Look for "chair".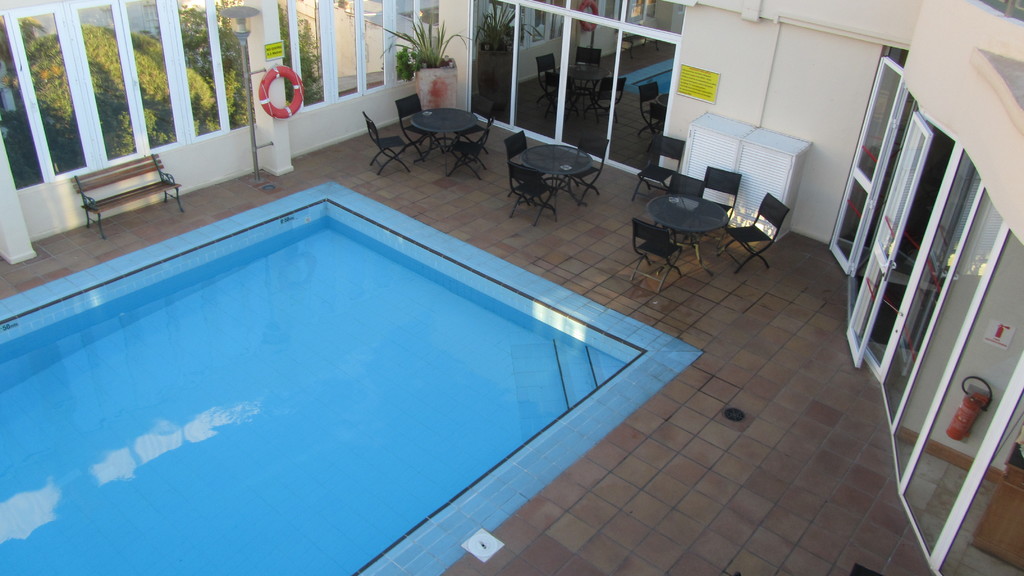
Found: x1=364 y1=111 x2=412 y2=176.
